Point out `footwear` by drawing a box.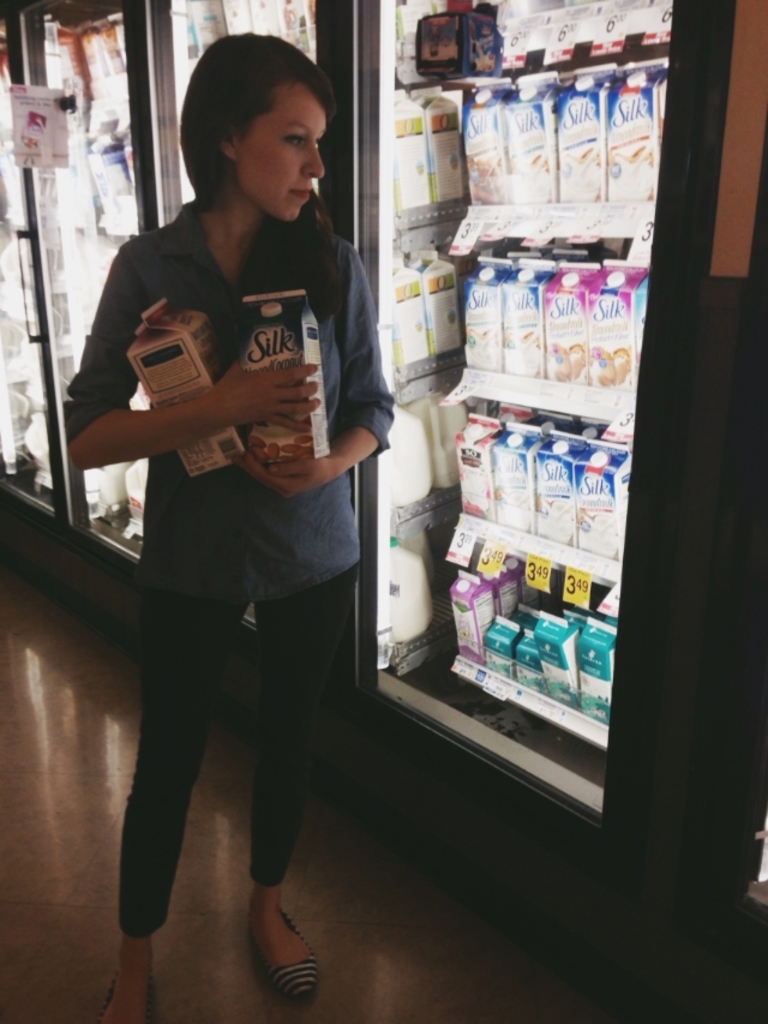
region(262, 903, 320, 1004).
